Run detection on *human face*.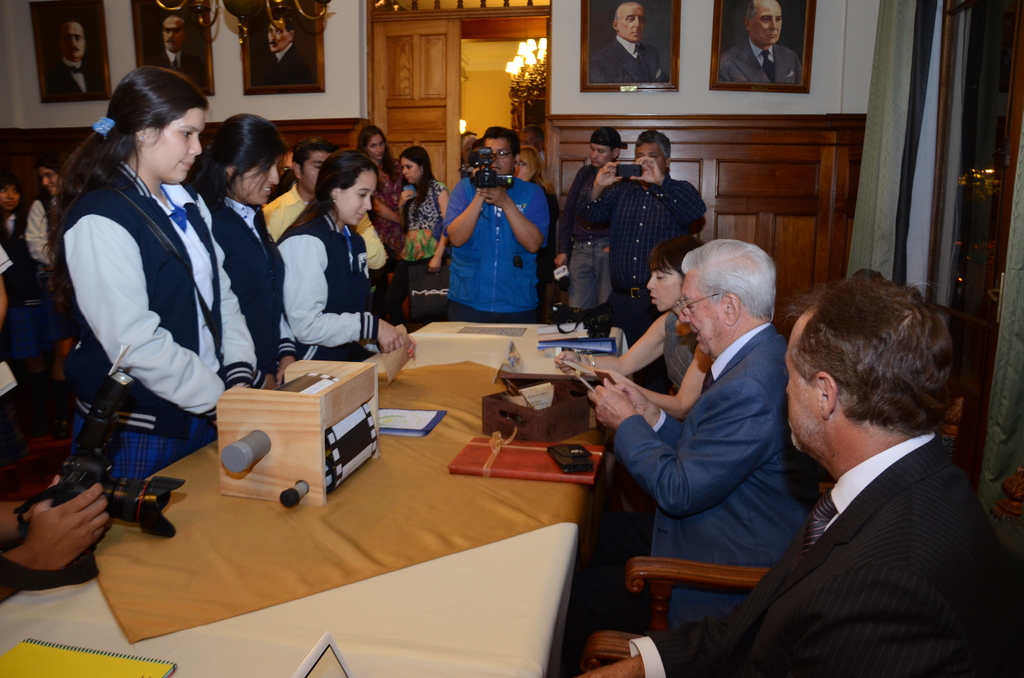
Result: [636,143,665,168].
